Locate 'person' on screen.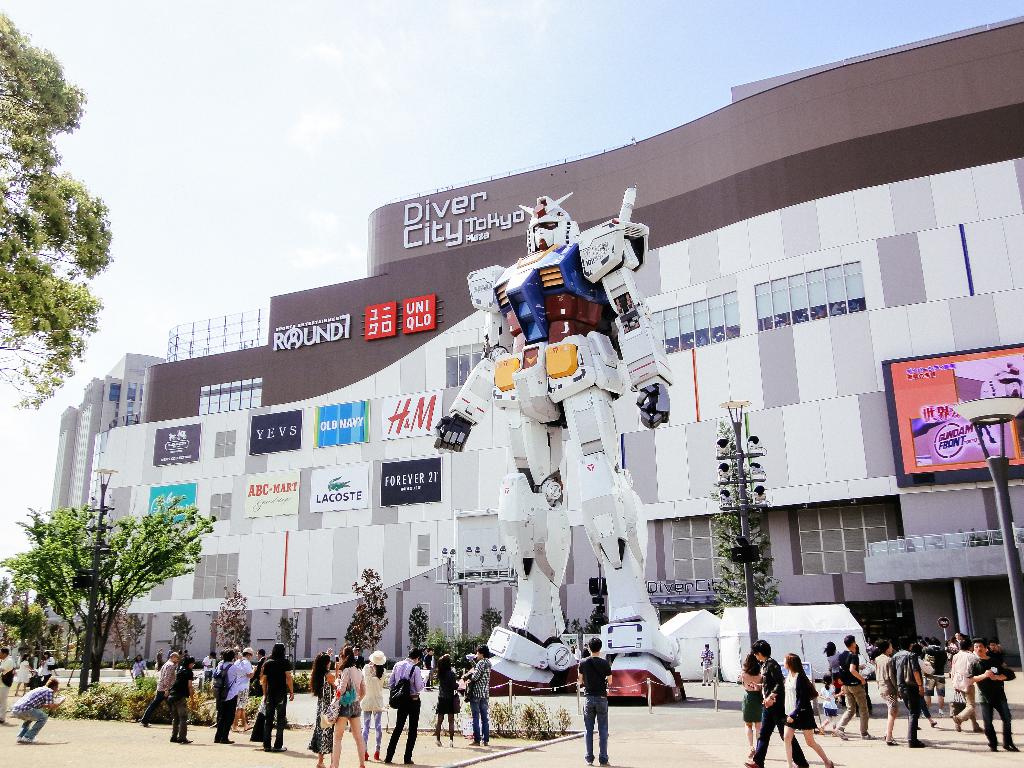
On screen at pyautogui.locateOnScreen(172, 659, 192, 743).
